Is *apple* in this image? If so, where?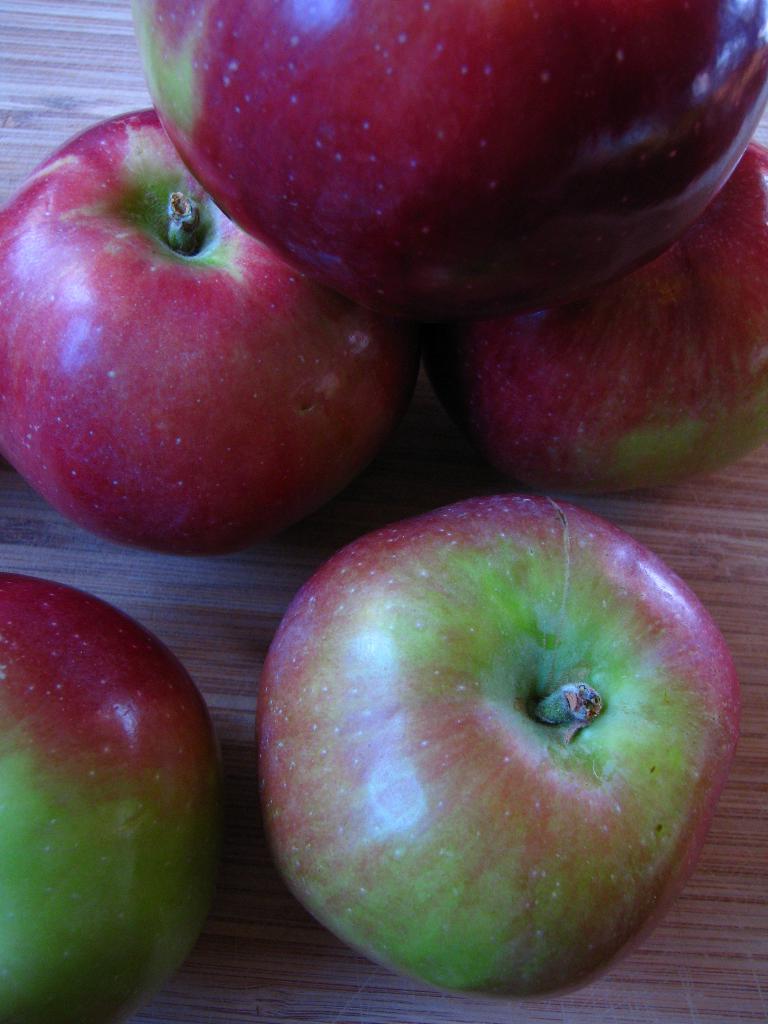
Yes, at 0, 561, 231, 1023.
